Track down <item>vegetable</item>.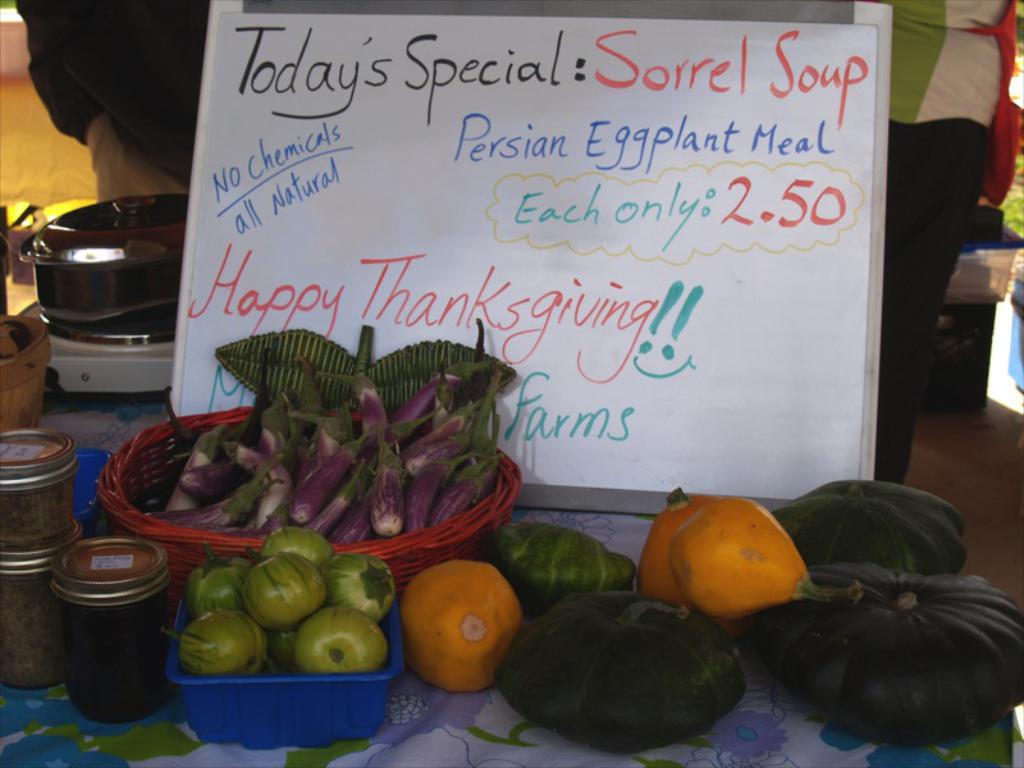
Tracked to (500,590,751,751).
